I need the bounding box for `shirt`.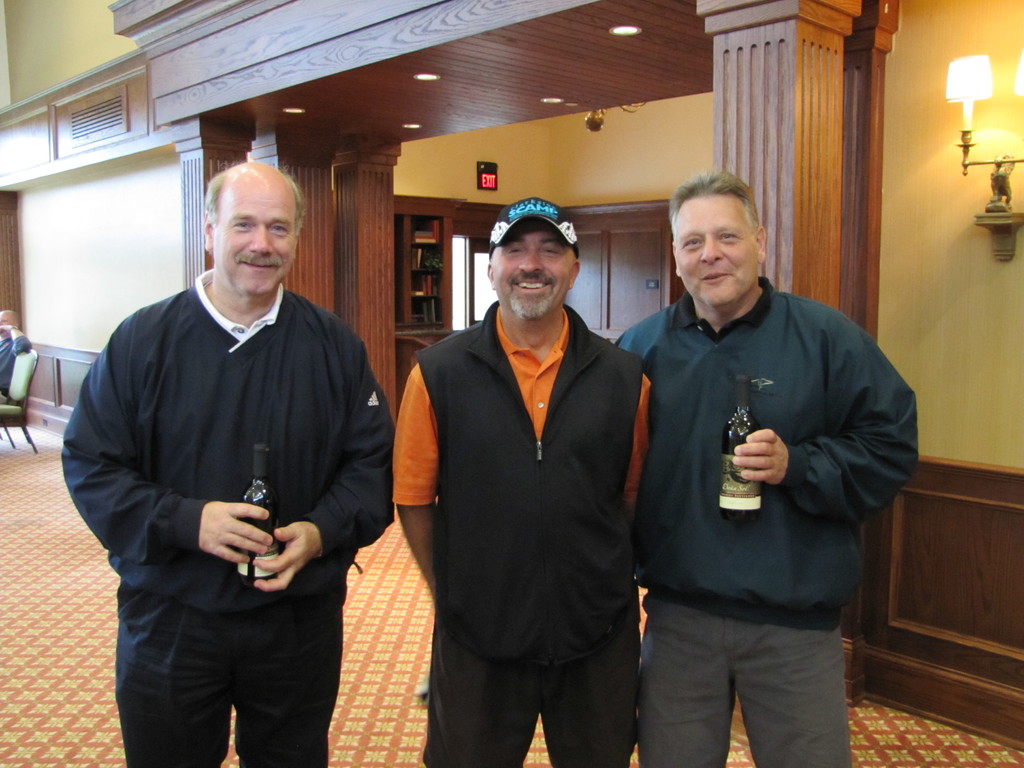
Here it is: <bbox>193, 268, 287, 356</bbox>.
